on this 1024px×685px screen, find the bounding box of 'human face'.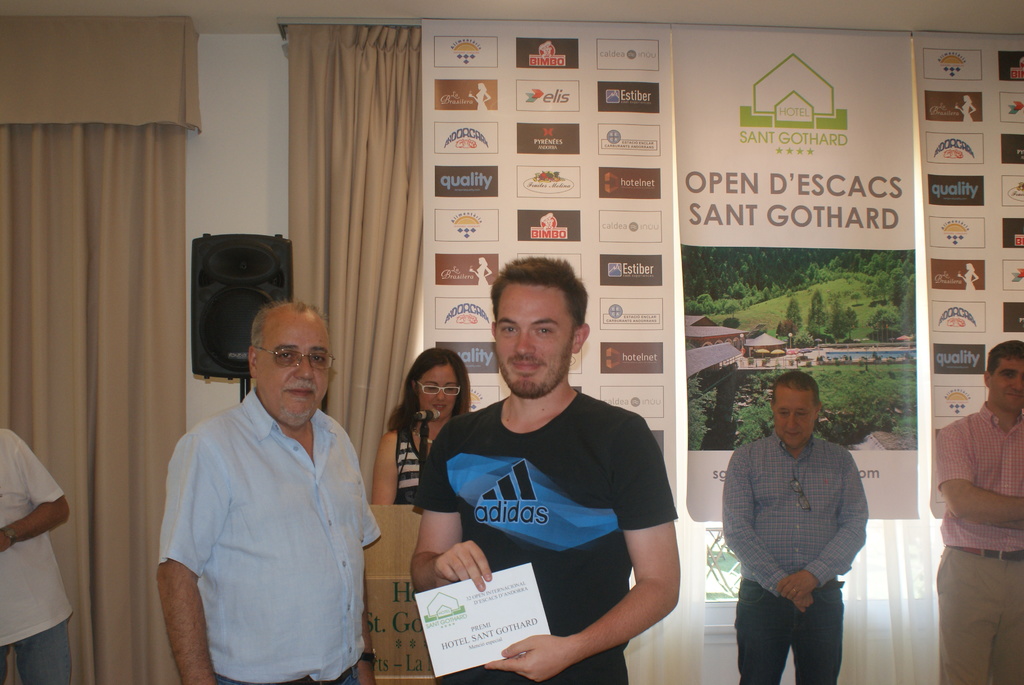
Bounding box: {"x1": 990, "y1": 356, "x2": 1023, "y2": 412}.
